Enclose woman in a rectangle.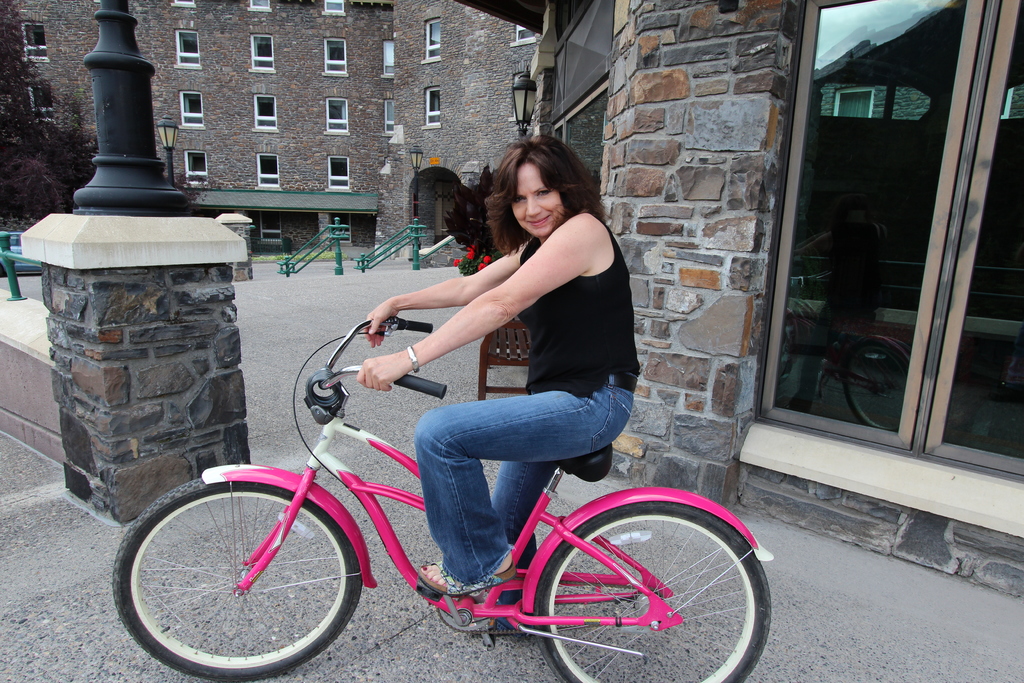
BBox(369, 144, 648, 614).
